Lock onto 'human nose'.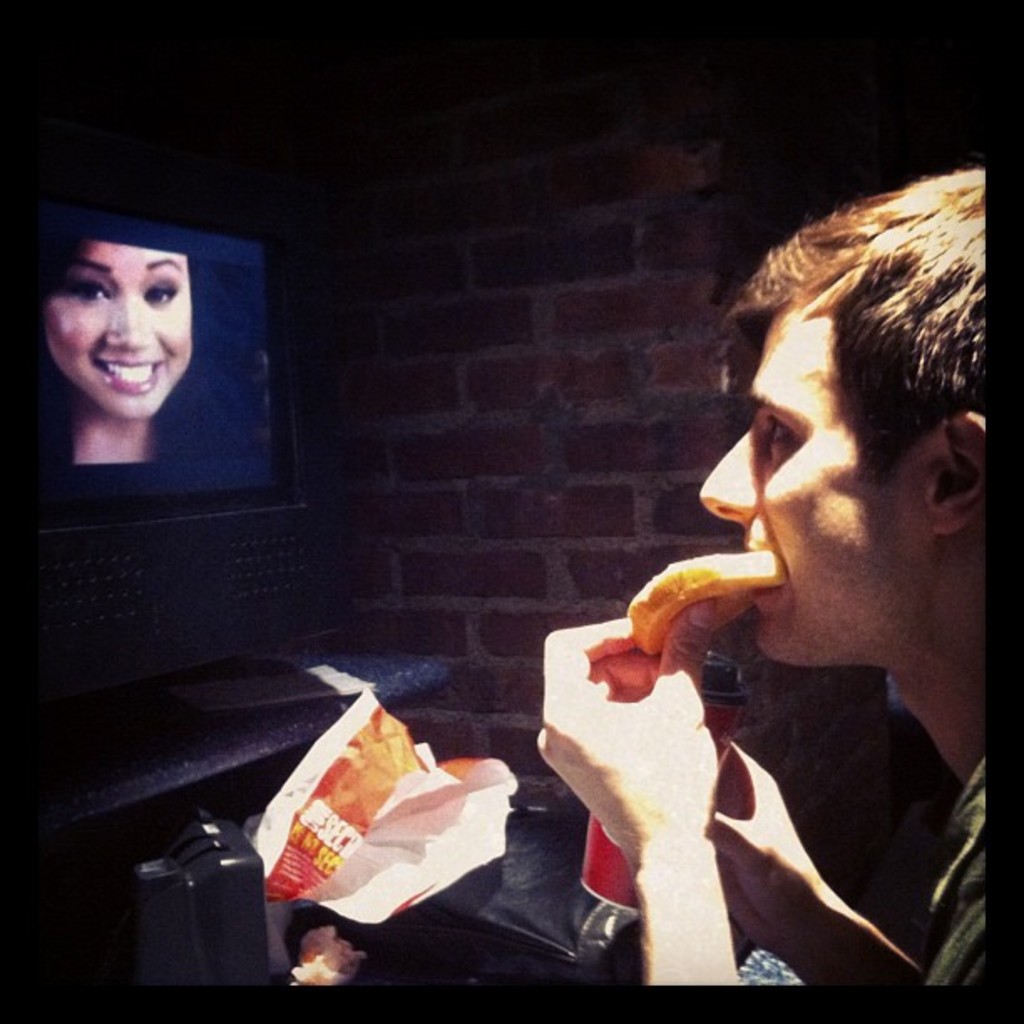
Locked: (112,296,152,350).
